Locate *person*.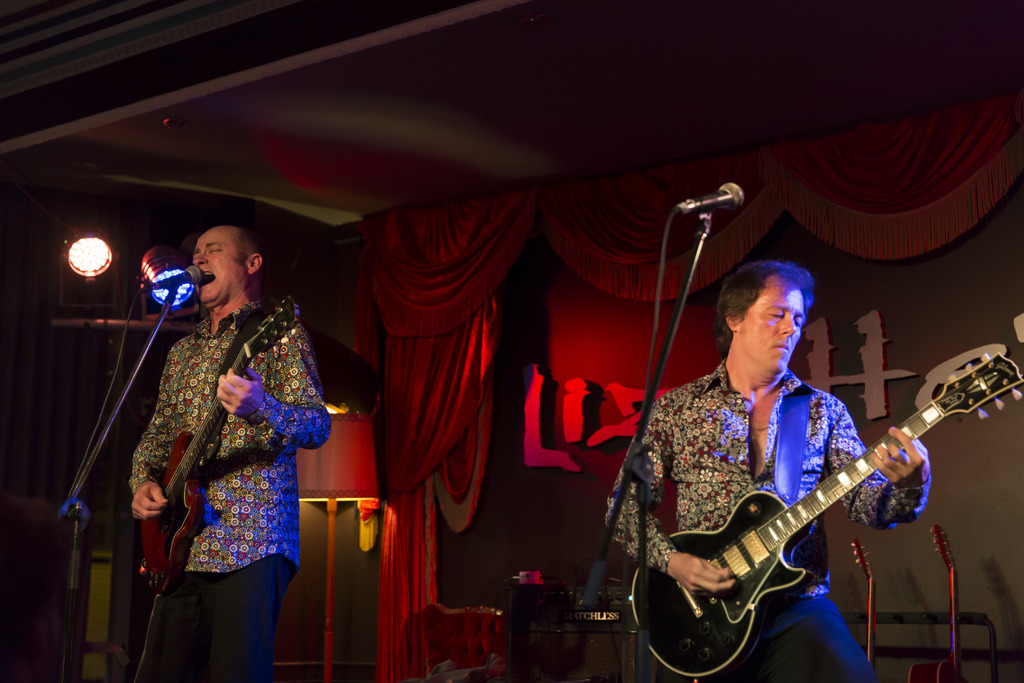
Bounding box: 604:258:930:682.
